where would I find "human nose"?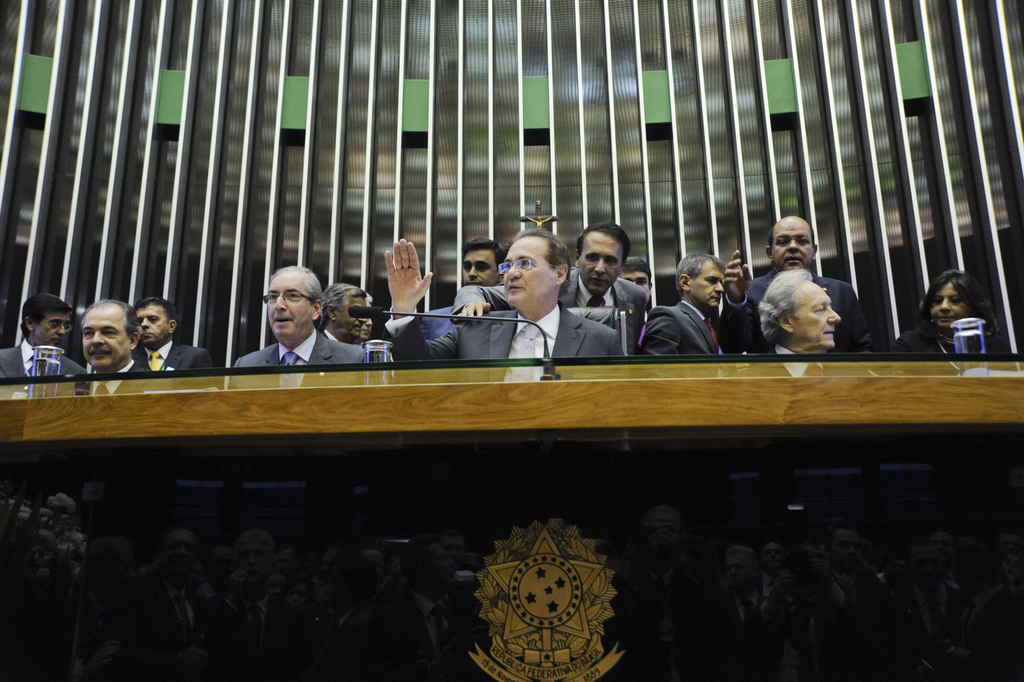
At (left=713, top=277, right=726, bottom=297).
